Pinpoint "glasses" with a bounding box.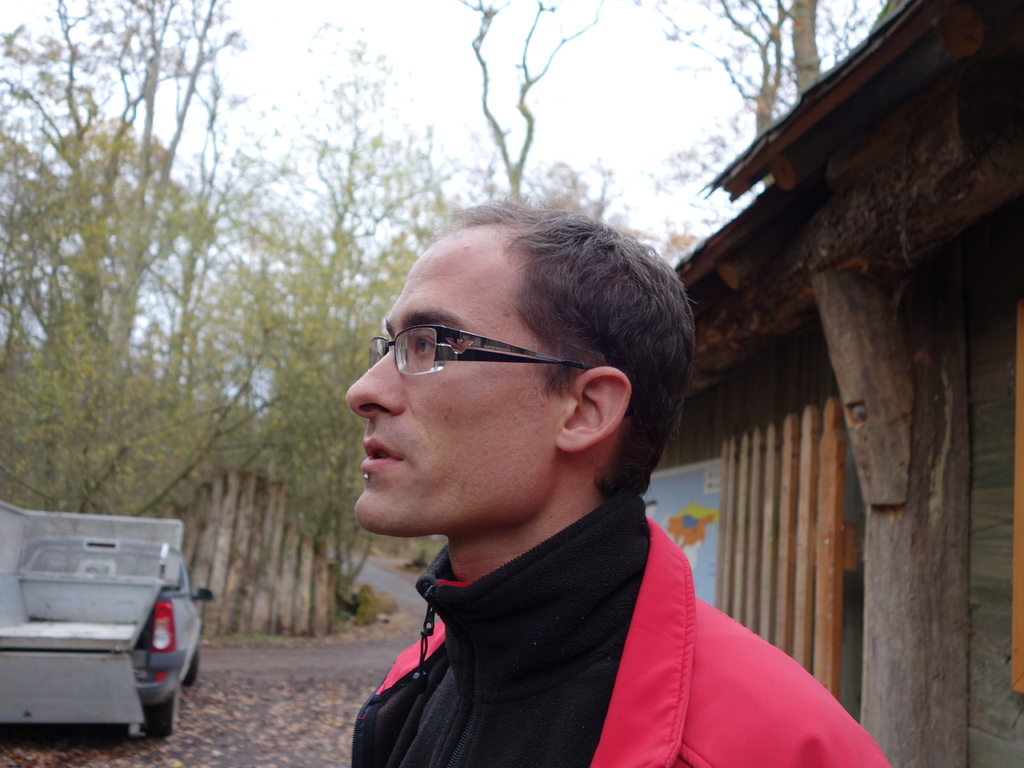
region(337, 316, 595, 403).
